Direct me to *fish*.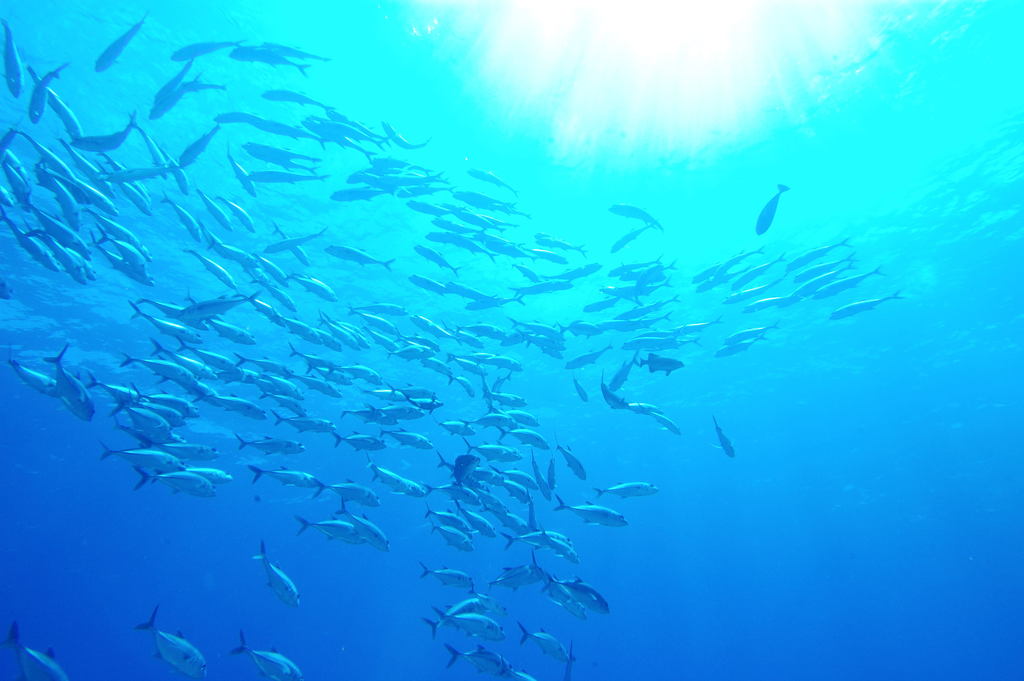
Direction: [left=531, top=455, right=554, bottom=502].
